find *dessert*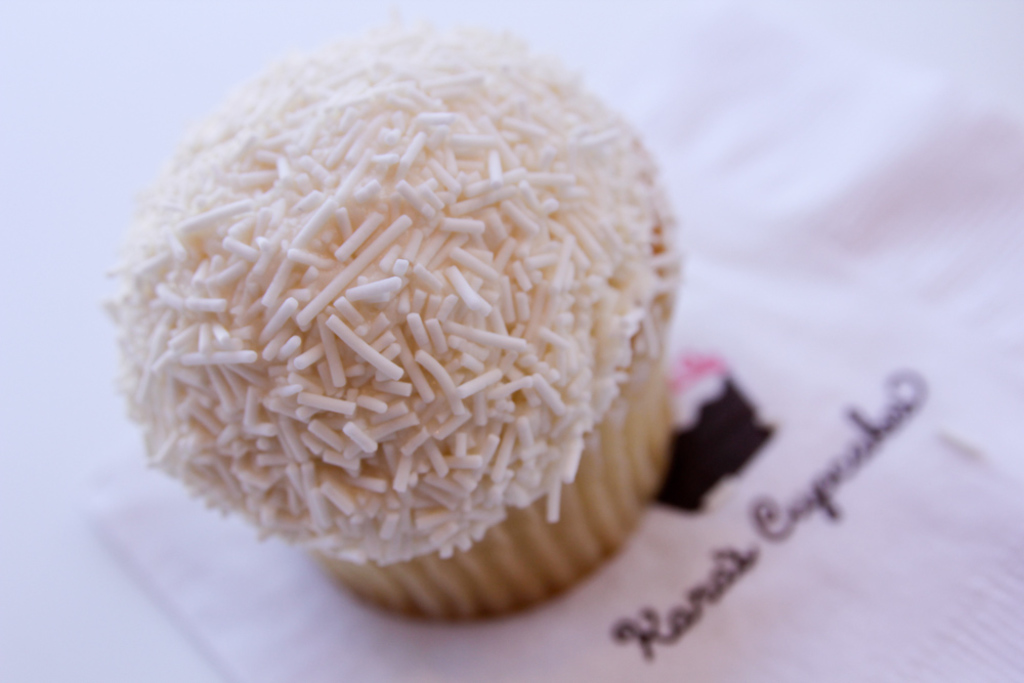
<region>160, 55, 729, 595</region>
